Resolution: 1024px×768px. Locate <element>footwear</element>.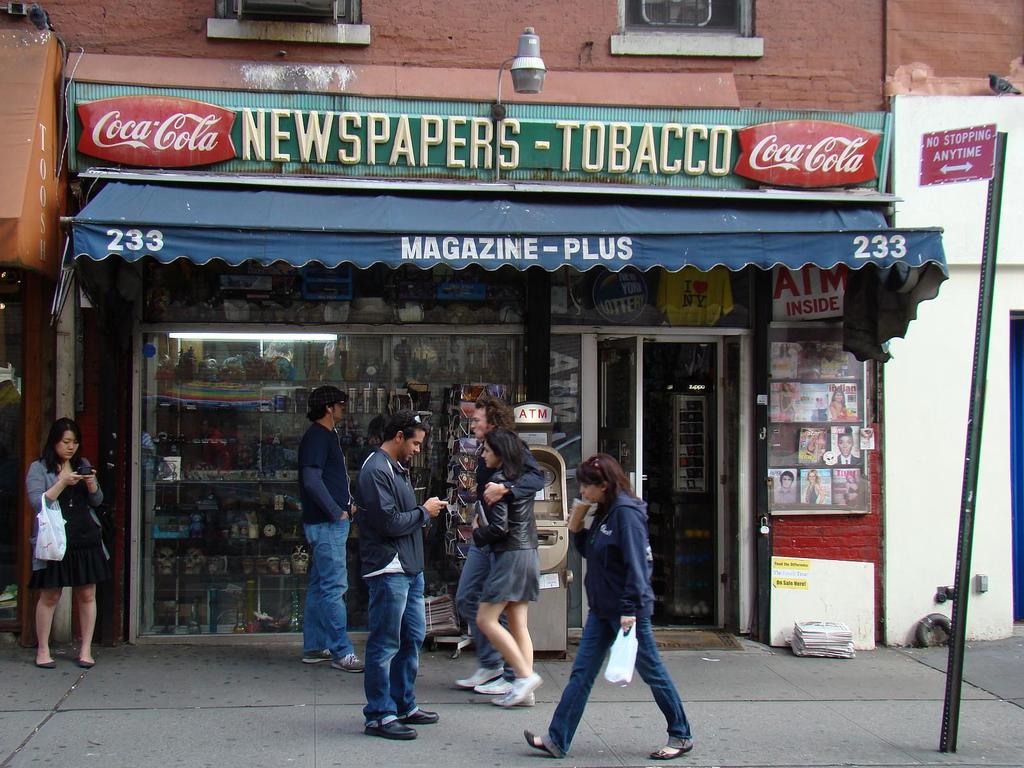
locate(397, 707, 439, 728).
